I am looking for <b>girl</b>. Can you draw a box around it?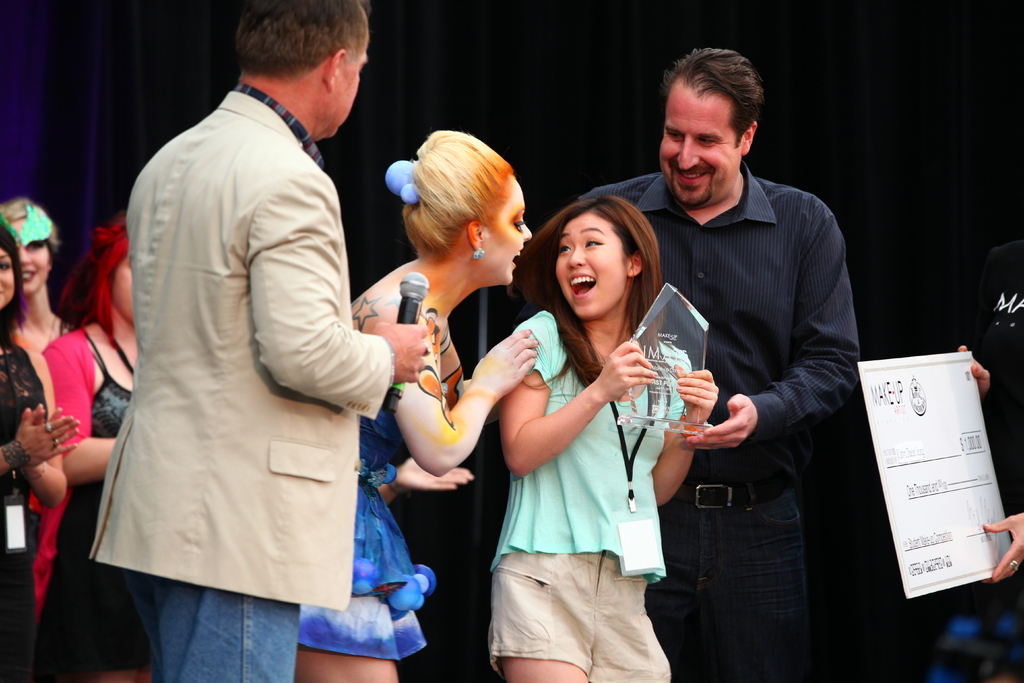
Sure, the bounding box is detection(280, 125, 536, 682).
